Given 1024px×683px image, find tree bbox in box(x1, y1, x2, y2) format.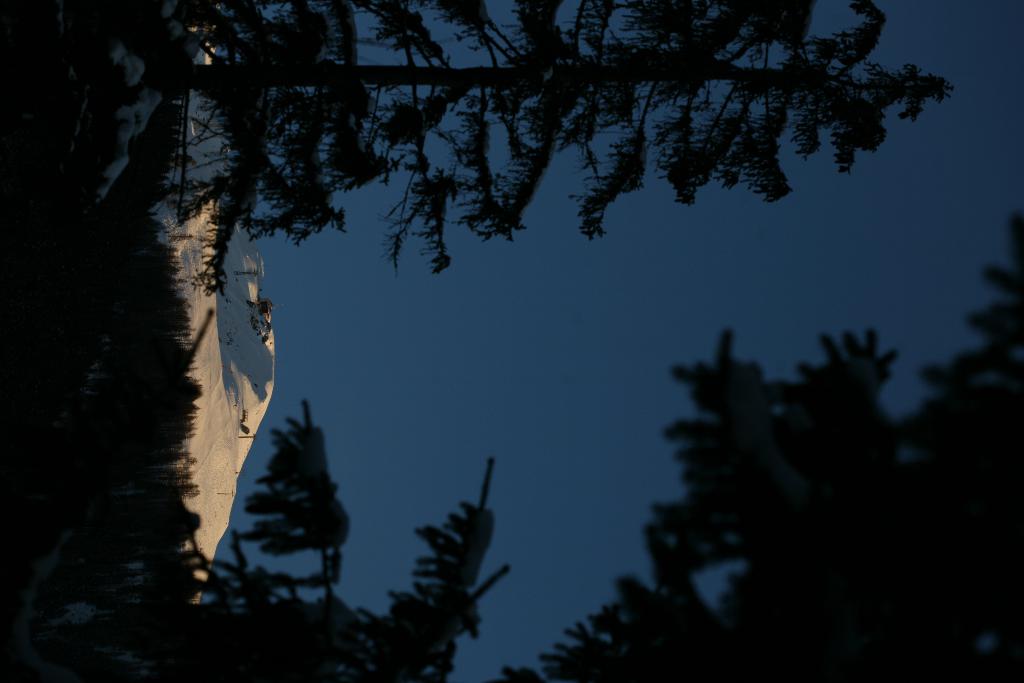
box(113, 0, 954, 313).
